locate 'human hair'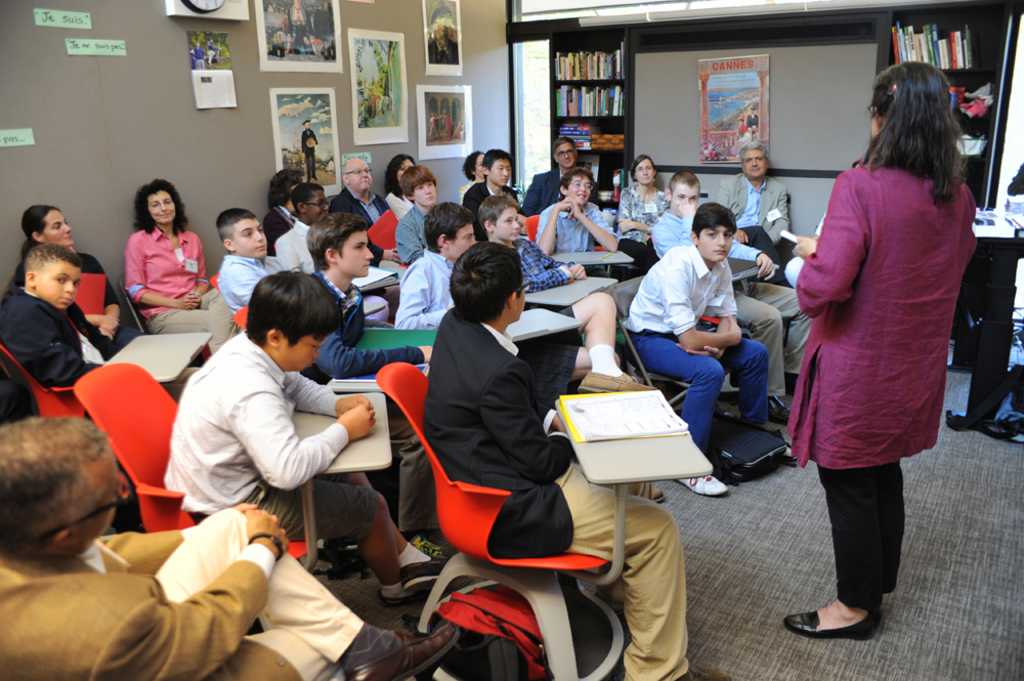
BBox(247, 272, 343, 344)
